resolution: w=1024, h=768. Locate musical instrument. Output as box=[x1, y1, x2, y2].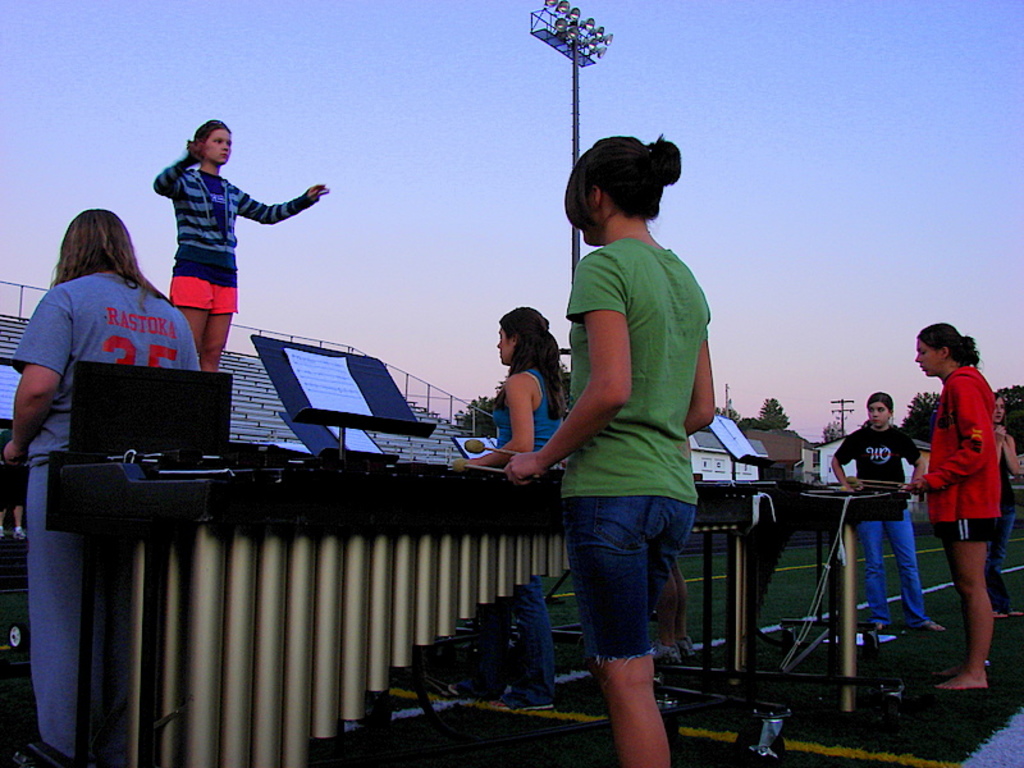
box=[49, 451, 772, 767].
